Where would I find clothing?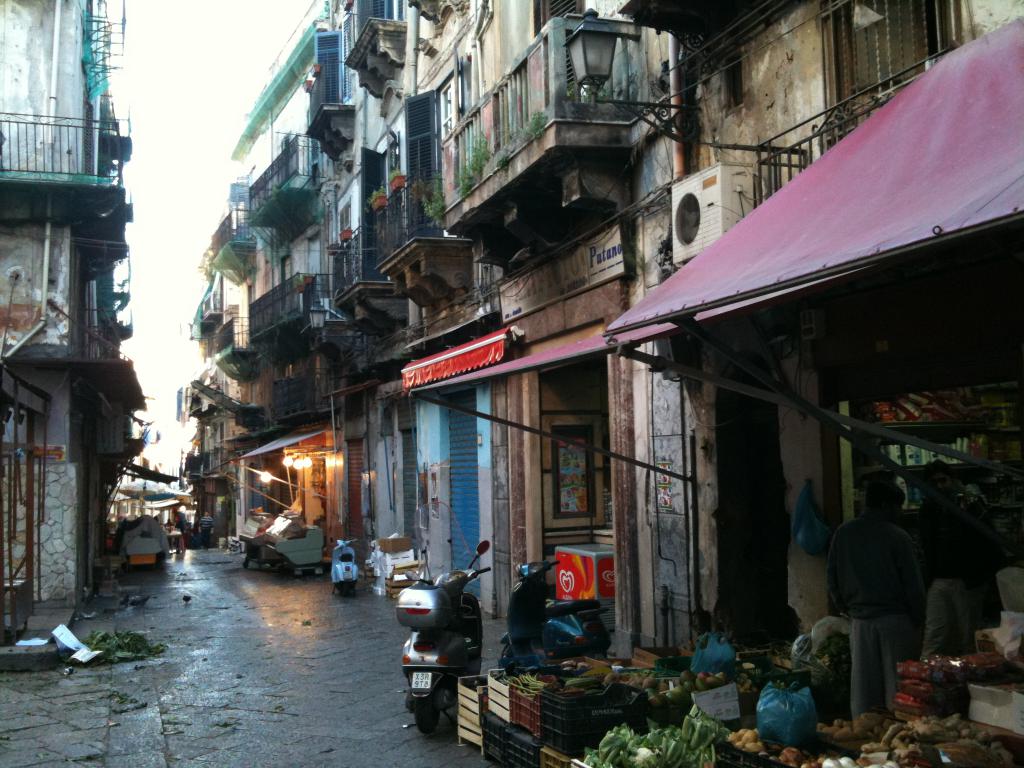
At pyautogui.locateOnScreen(175, 511, 184, 538).
